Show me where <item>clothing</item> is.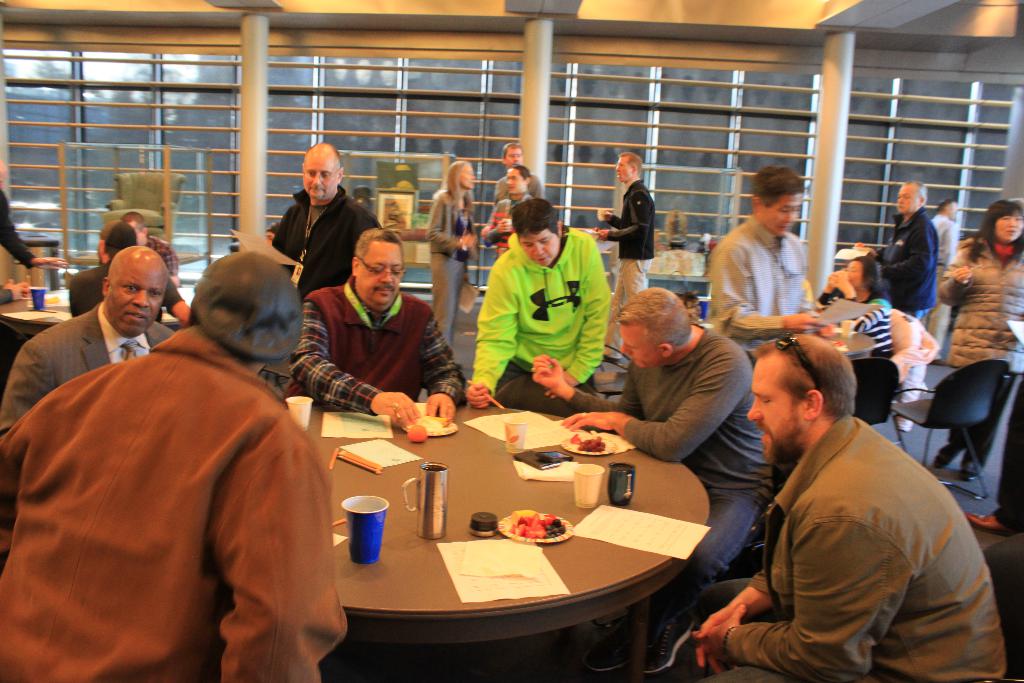
<item>clothing</item> is at l=468, t=222, r=610, b=393.
